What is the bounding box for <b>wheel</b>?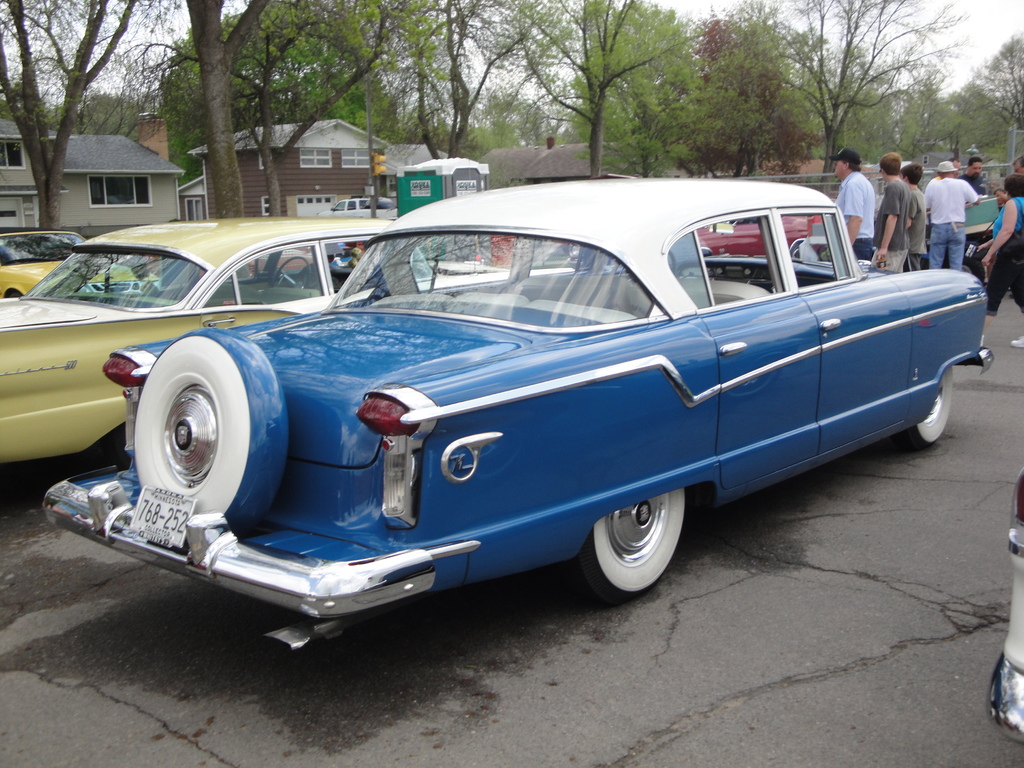
x1=904 y1=376 x2=953 y2=442.
